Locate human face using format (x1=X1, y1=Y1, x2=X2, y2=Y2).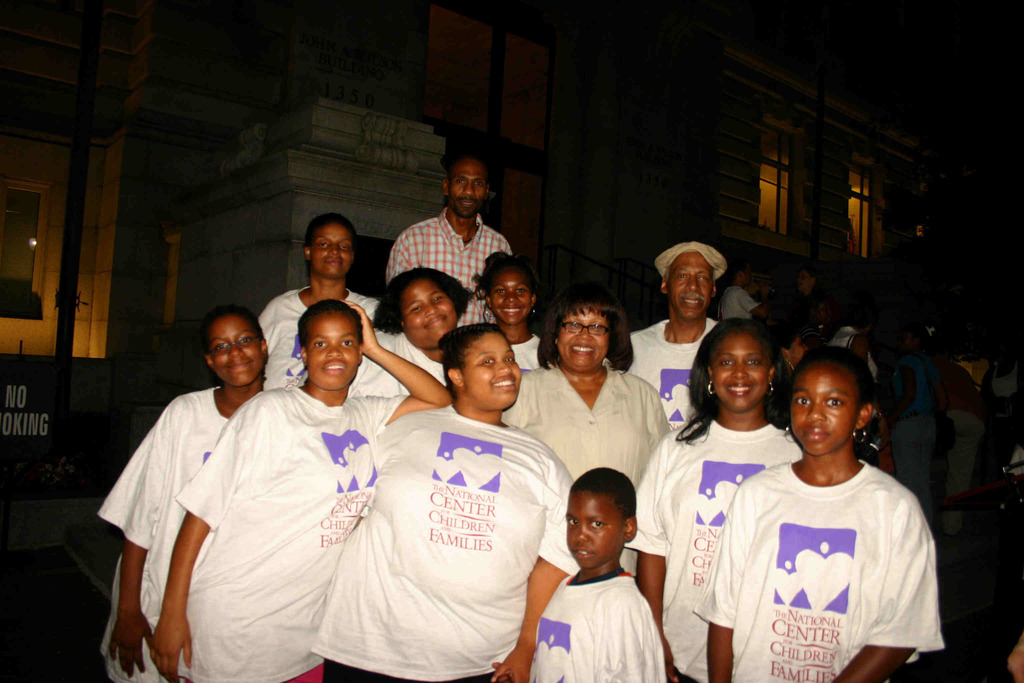
(x1=786, y1=333, x2=810, y2=365).
